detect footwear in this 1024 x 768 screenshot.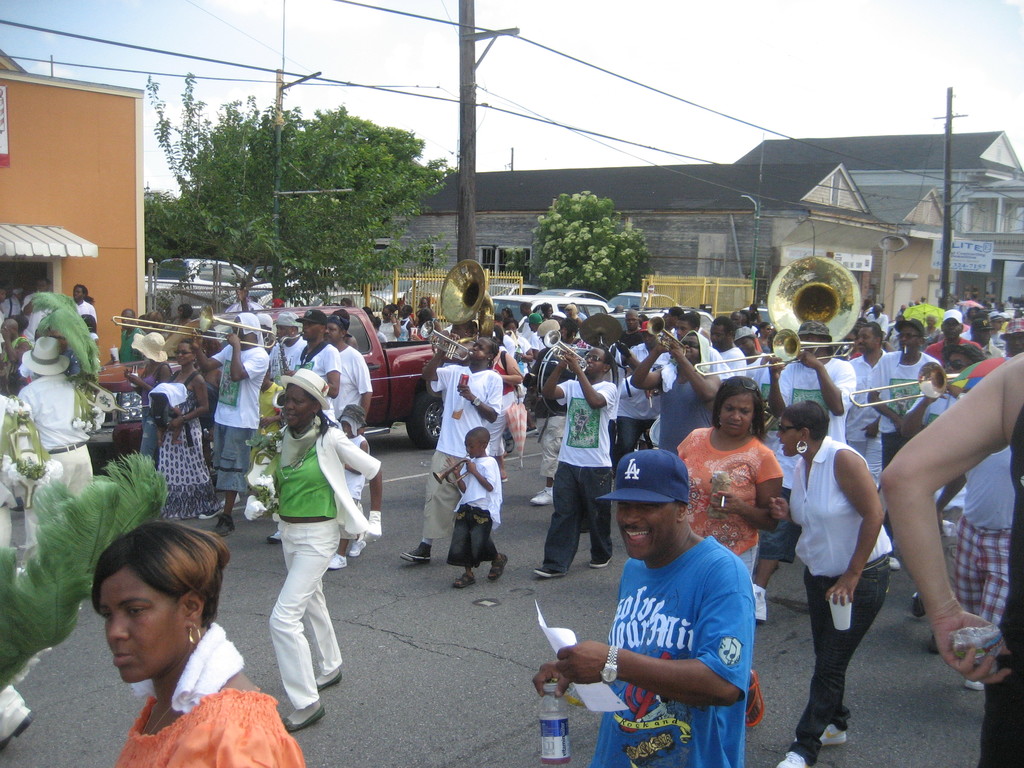
Detection: bbox(267, 531, 283, 543).
